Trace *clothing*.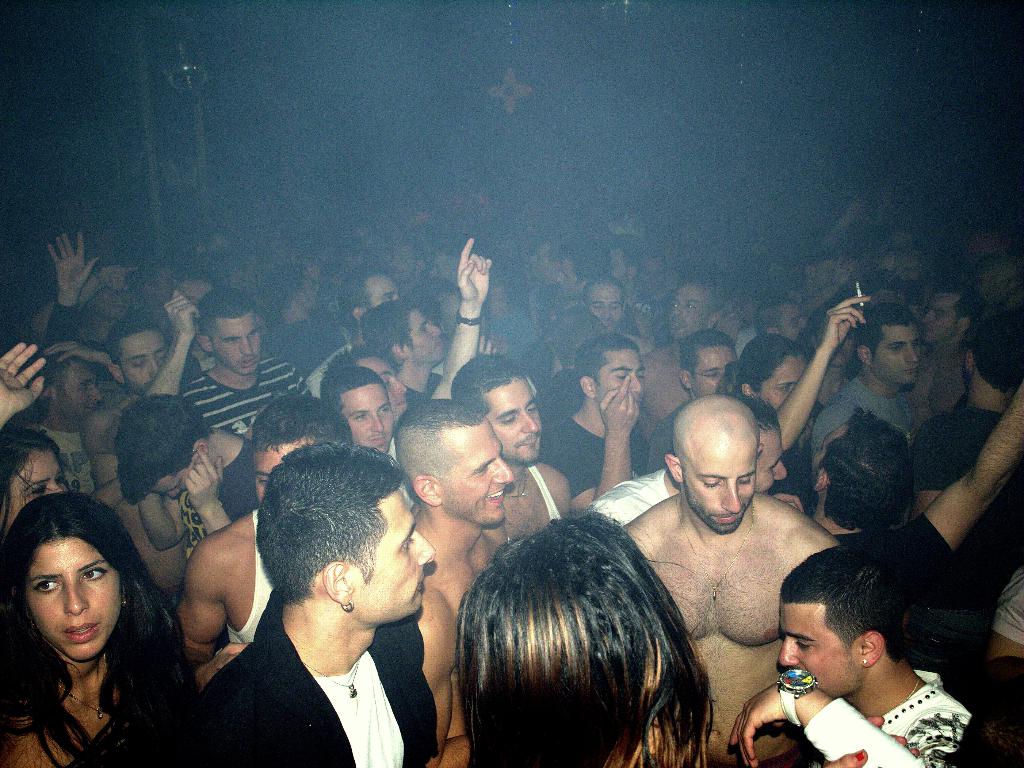
Traced to <box>178,589,458,767</box>.
